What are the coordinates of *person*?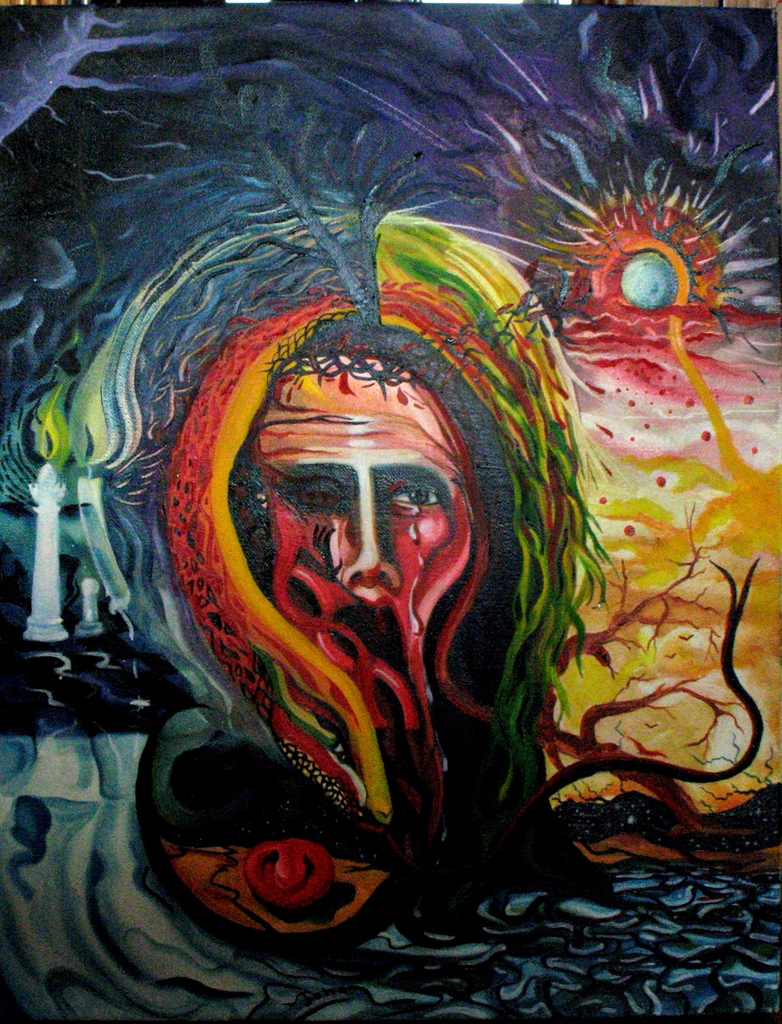
x1=243 y1=341 x2=483 y2=714.
